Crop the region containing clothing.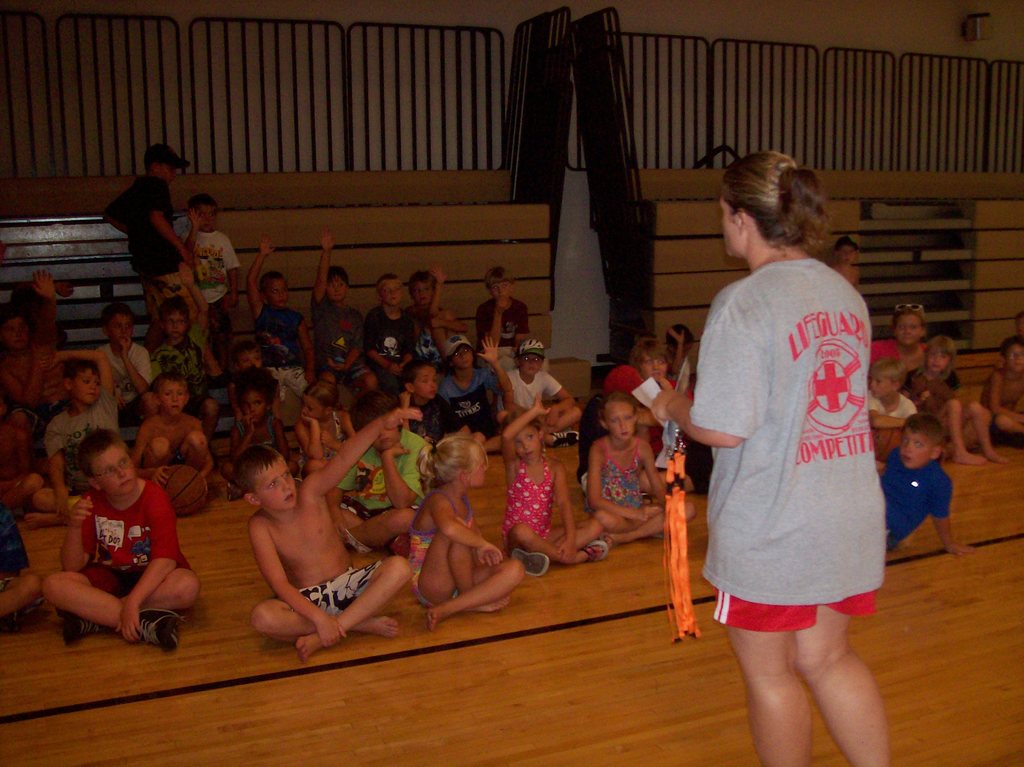
Crop region: 515,370,563,423.
